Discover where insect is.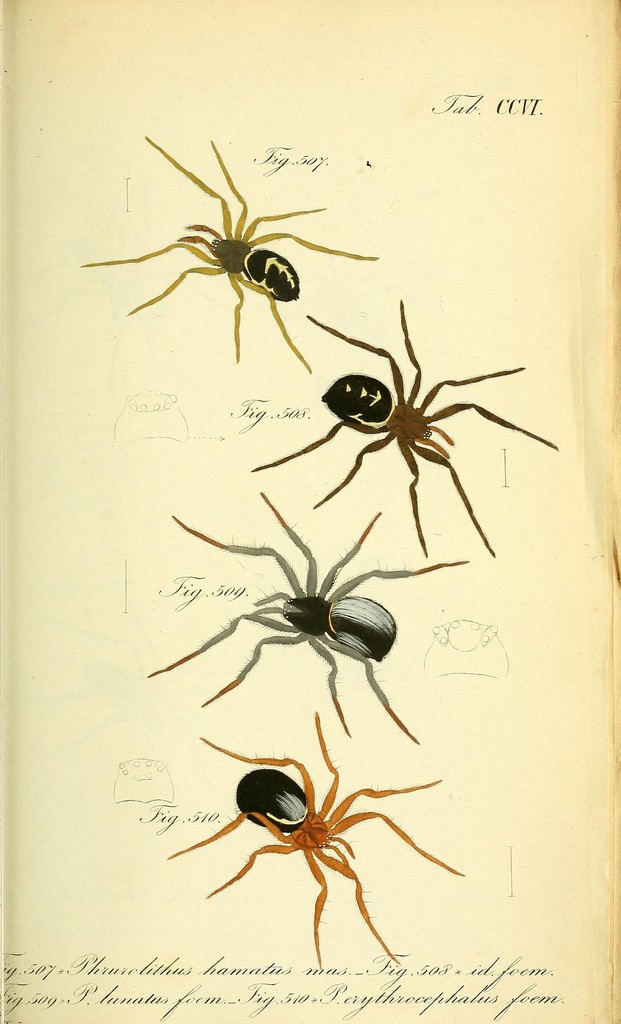
Discovered at 165 711 455 970.
